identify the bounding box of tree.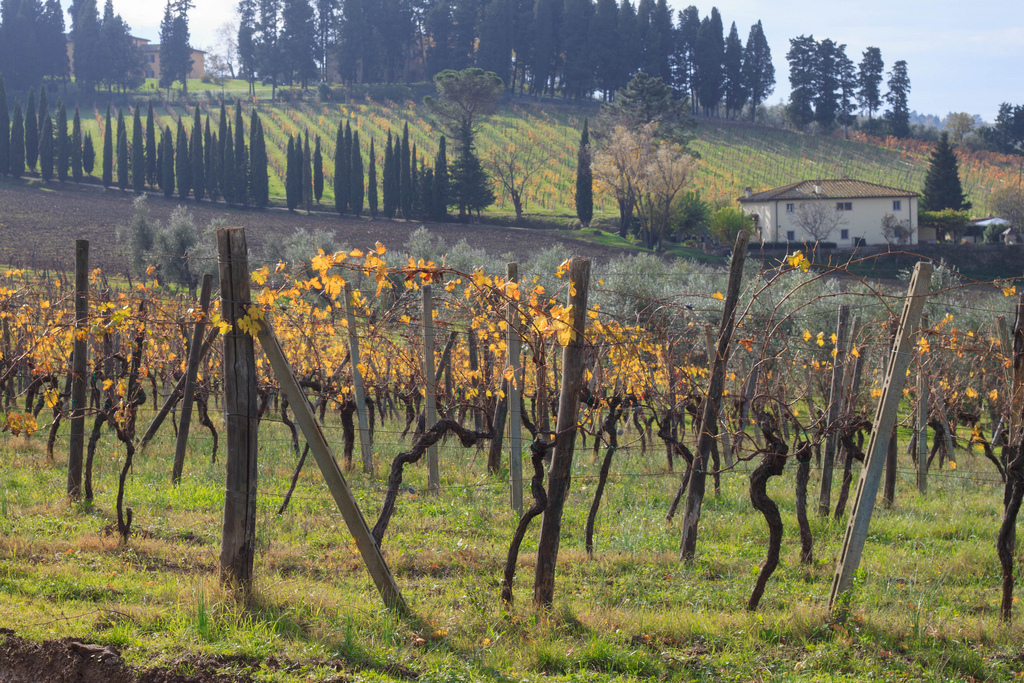
375:111:407:205.
